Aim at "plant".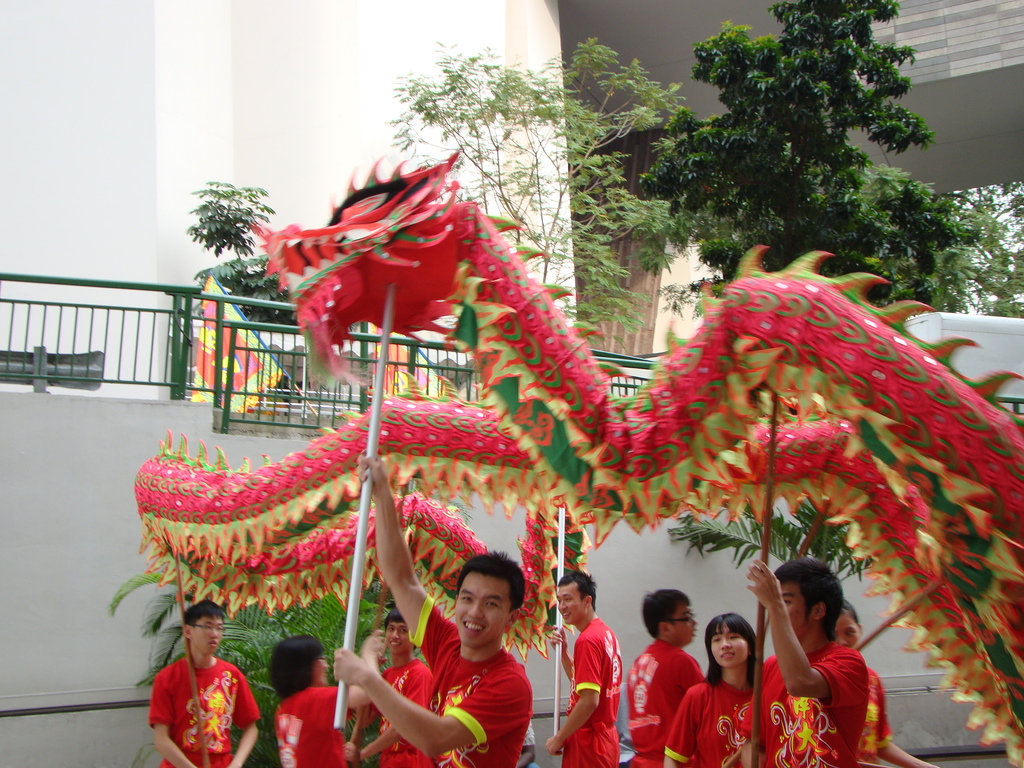
Aimed at (x1=100, y1=500, x2=429, y2=767).
